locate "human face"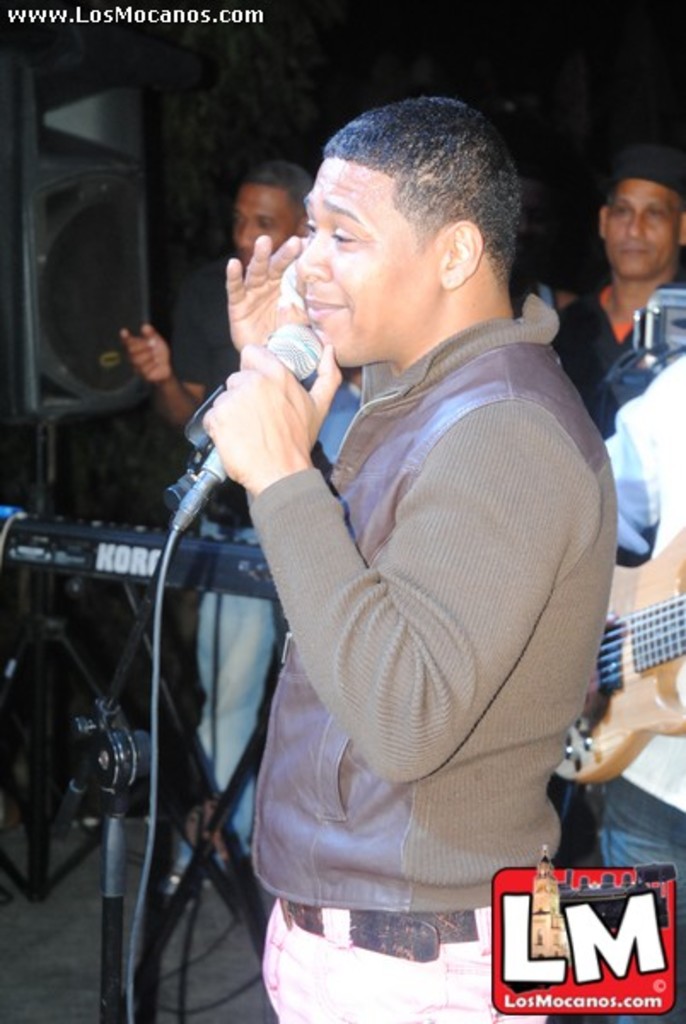
Rect(294, 154, 435, 367)
